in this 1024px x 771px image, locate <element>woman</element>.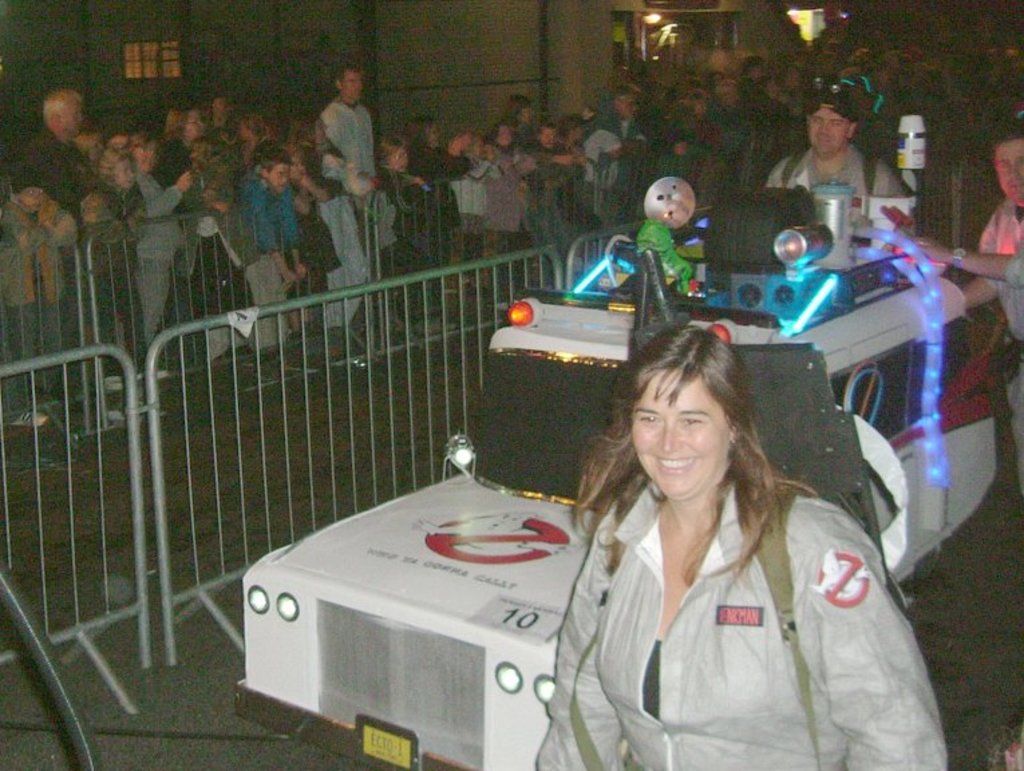
Bounding box: [x1=717, y1=76, x2=752, y2=182].
